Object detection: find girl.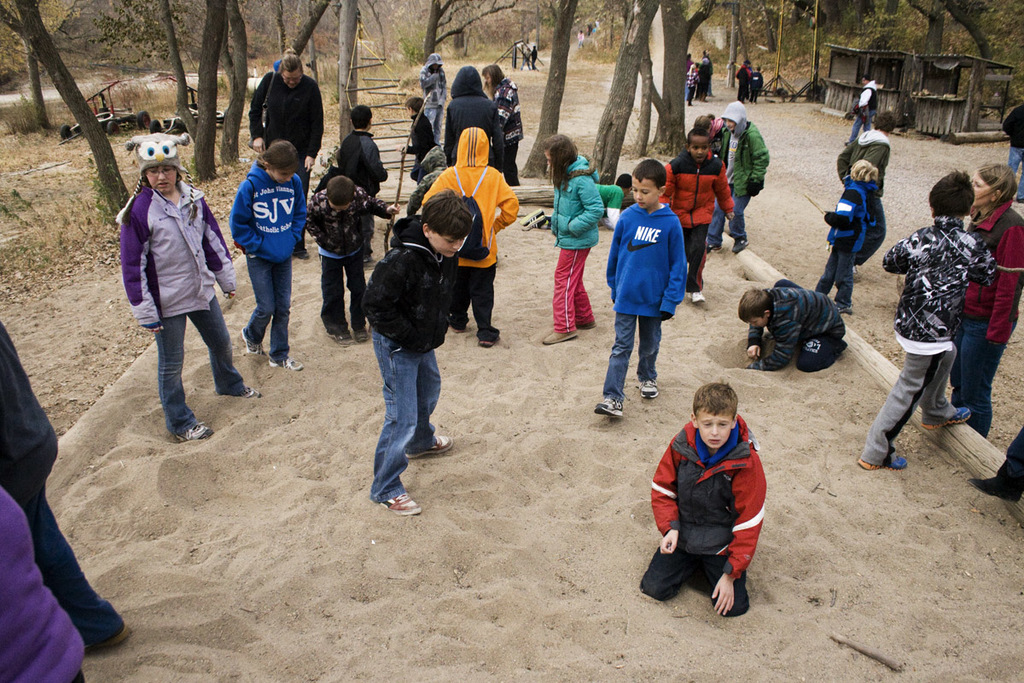
<bbox>532, 135, 604, 347</bbox>.
